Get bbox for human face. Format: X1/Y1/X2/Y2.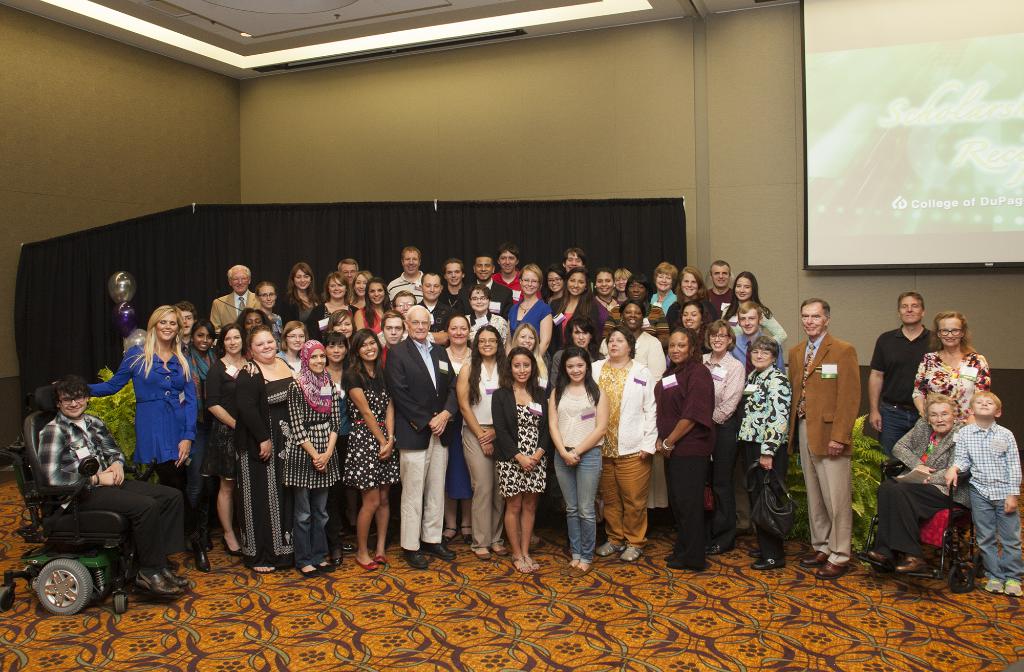
423/276/442/299.
